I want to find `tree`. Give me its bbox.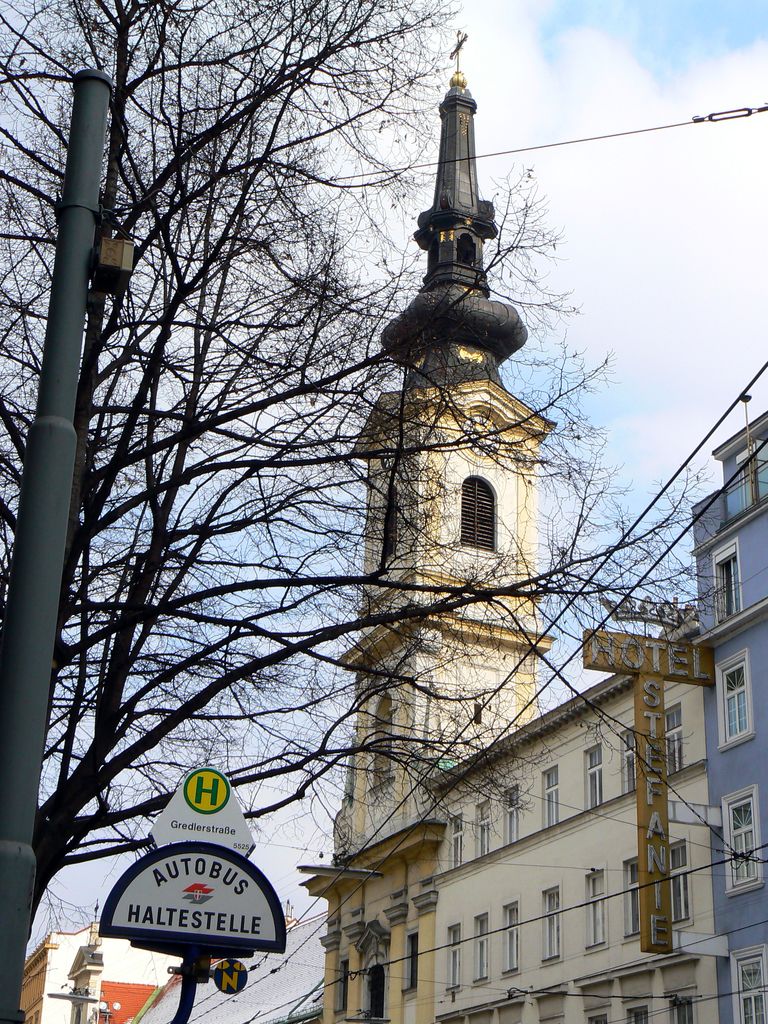
bbox(0, 0, 767, 935).
